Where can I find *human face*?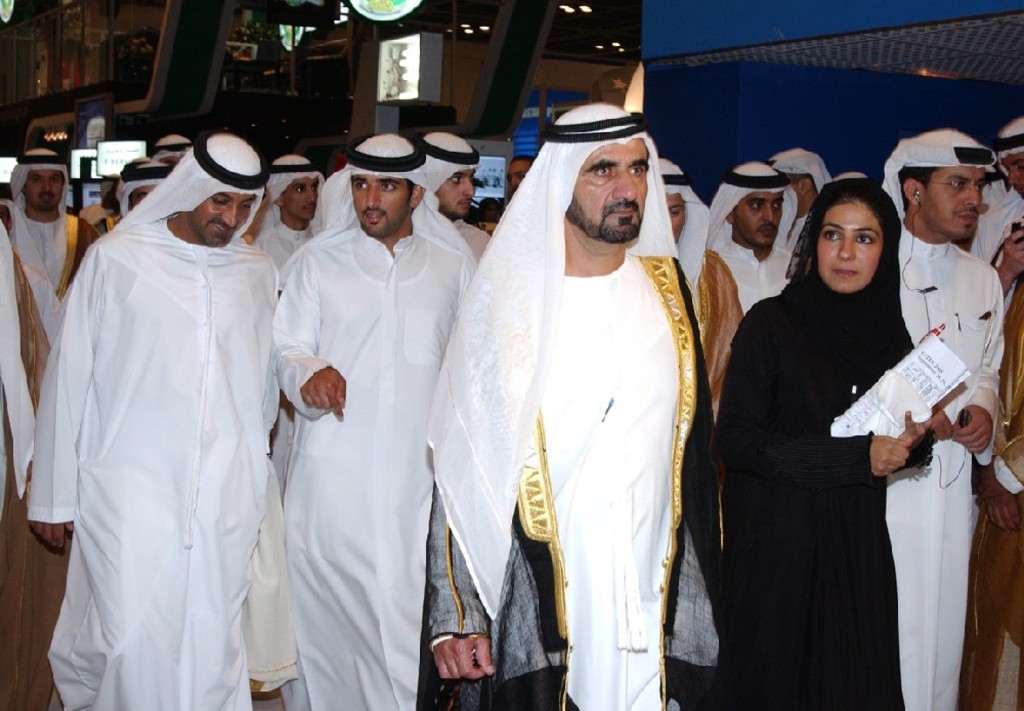
You can find it at [x1=735, y1=187, x2=783, y2=250].
